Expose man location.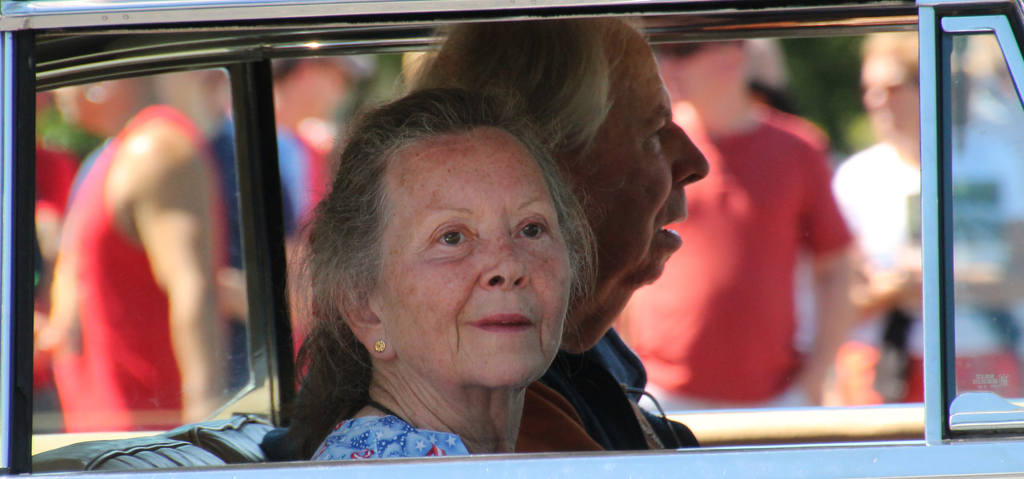
Exposed at 600/40/852/412.
